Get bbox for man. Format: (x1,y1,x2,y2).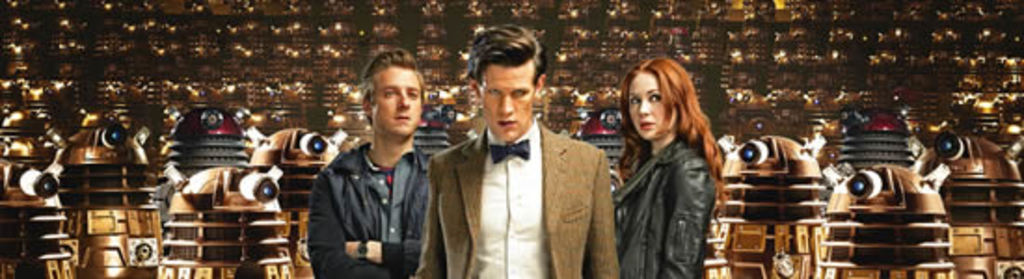
(307,50,428,277).
